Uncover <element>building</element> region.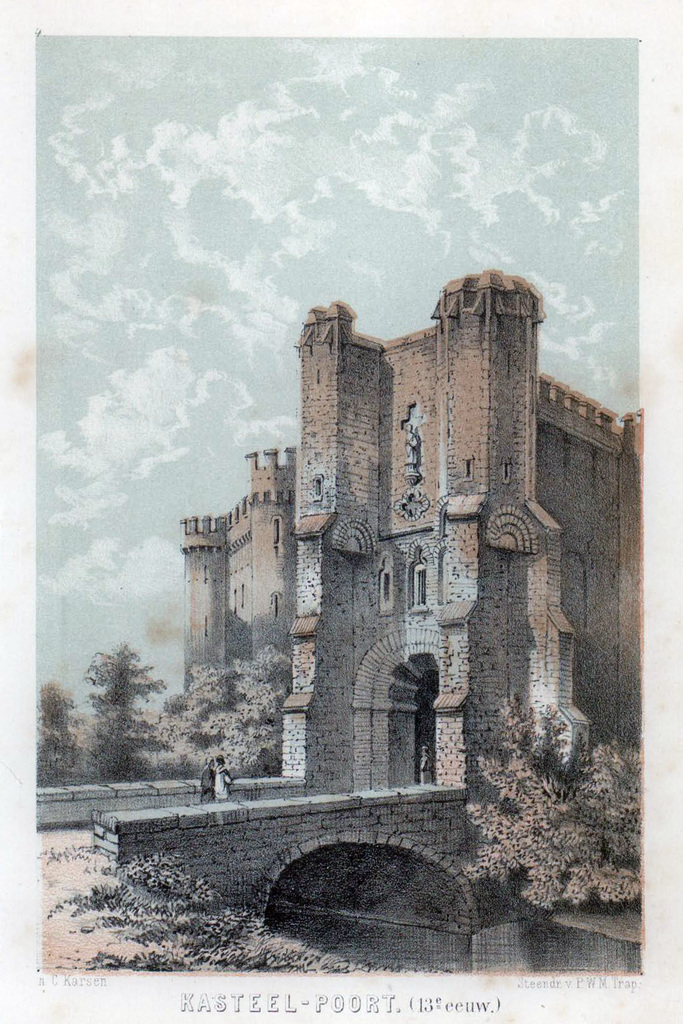
Uncovered: (x1=172, y1=263, x2=682, y2=792).
